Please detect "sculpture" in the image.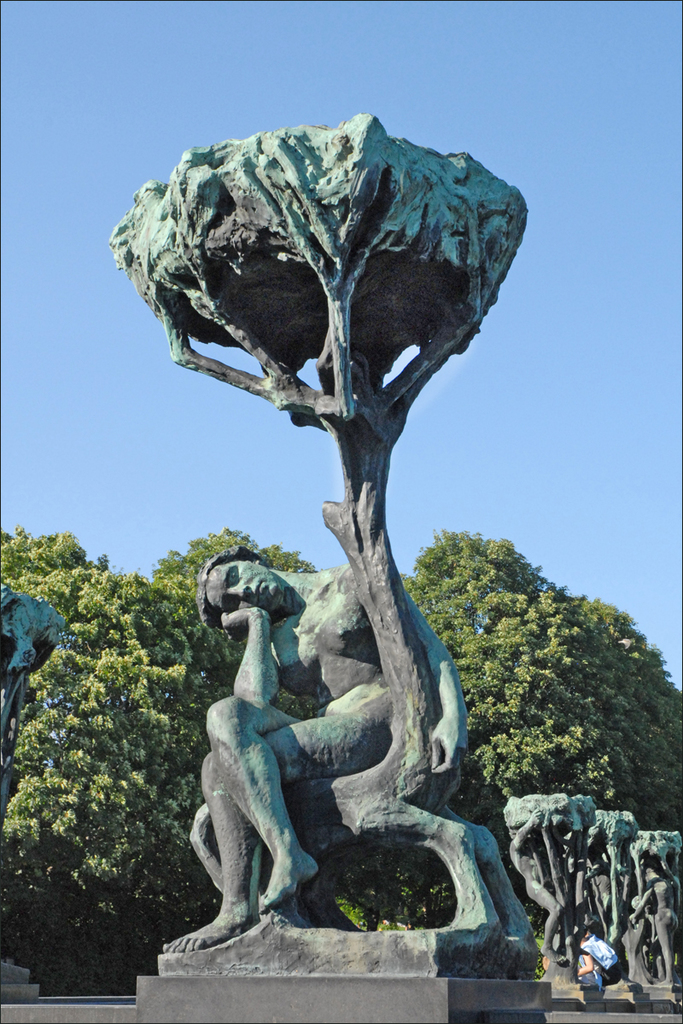
<box>627,828,678,986</box>.
